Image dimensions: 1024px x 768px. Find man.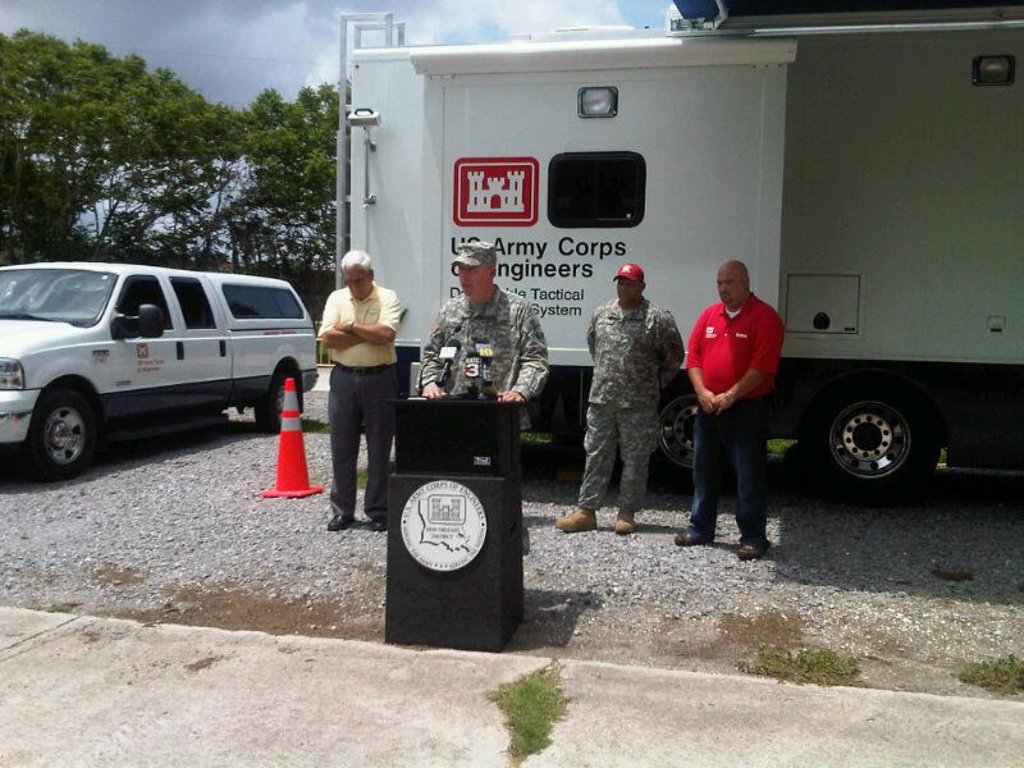
region(671, 256, 786, 559).
